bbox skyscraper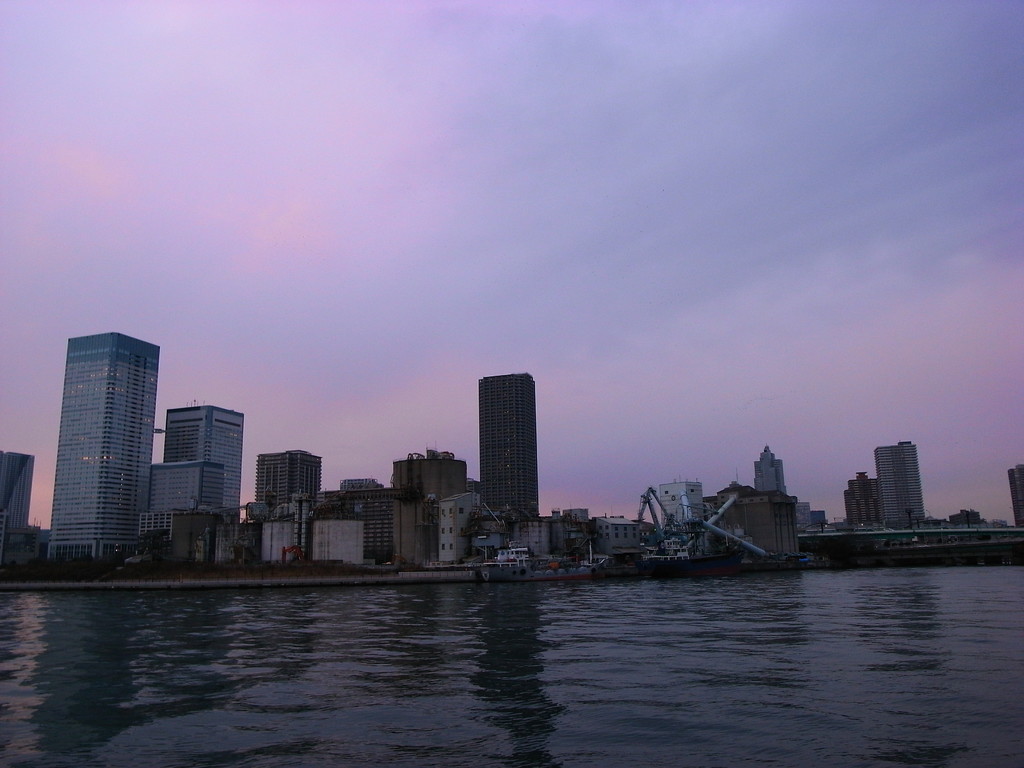
390 449 466 516
